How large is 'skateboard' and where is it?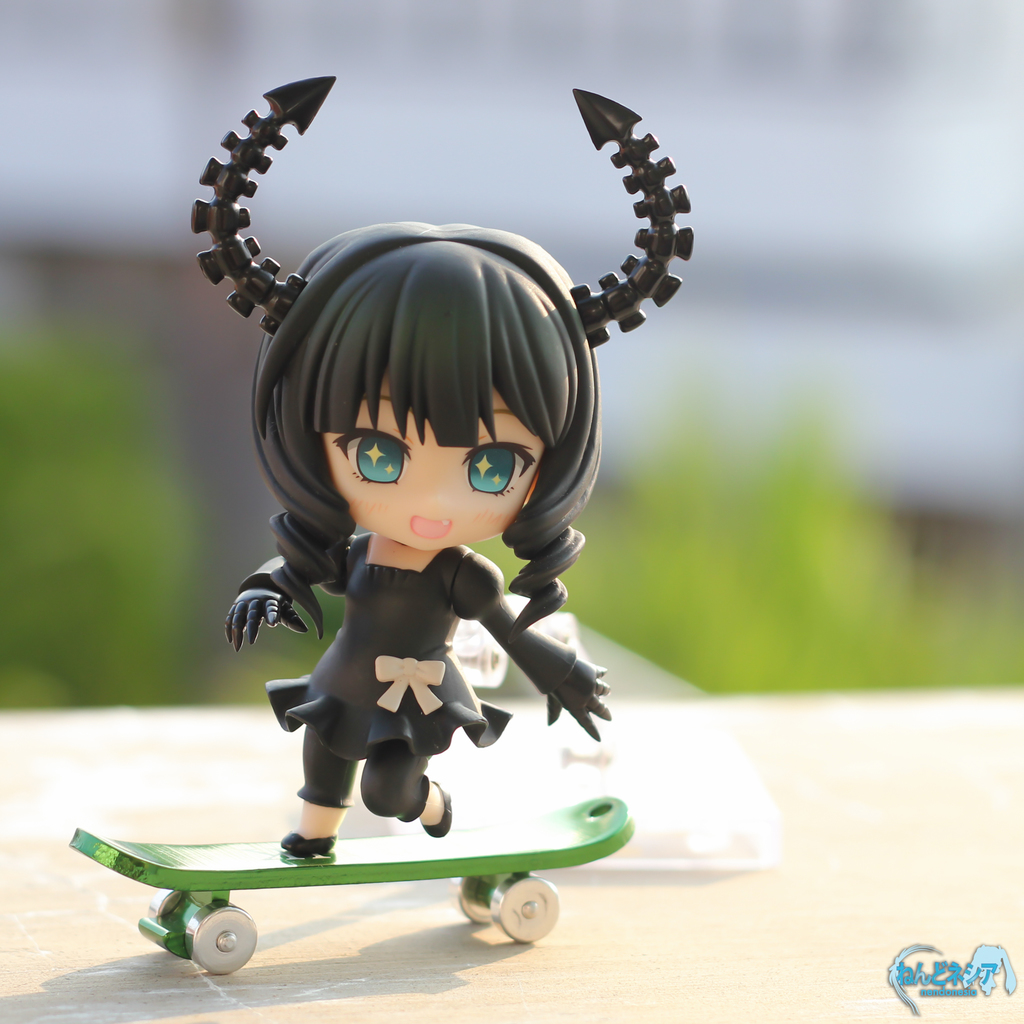
Bounding box: left=86, top=803, right=574, bottom=954.
